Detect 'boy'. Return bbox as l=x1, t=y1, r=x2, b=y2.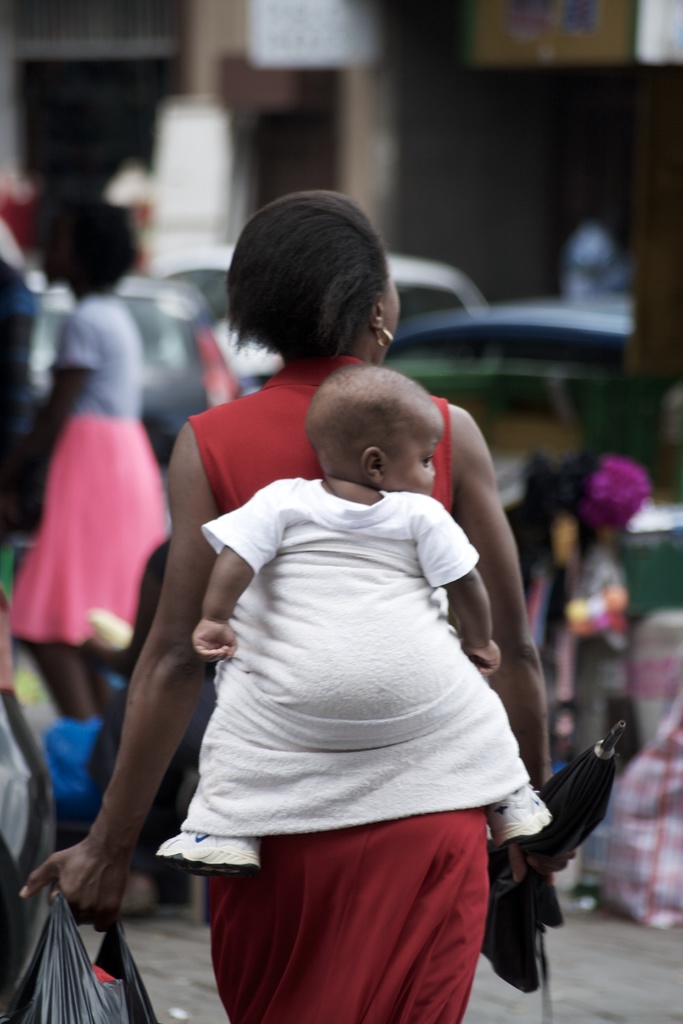
l=150, t=365, r=553, b=872.
